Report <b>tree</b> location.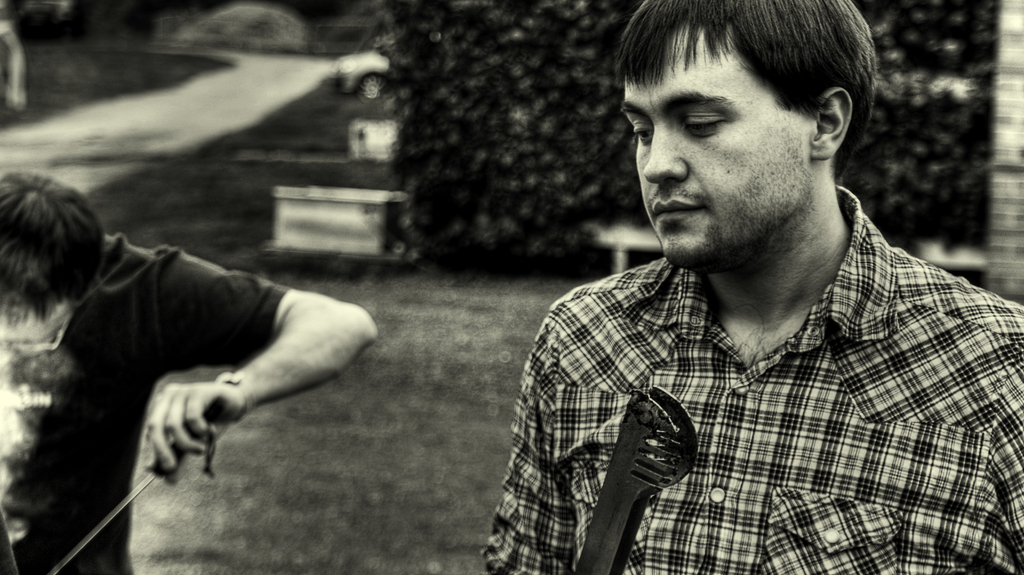
Report: [x1=368, y1=6, x2=670, y2=285].
